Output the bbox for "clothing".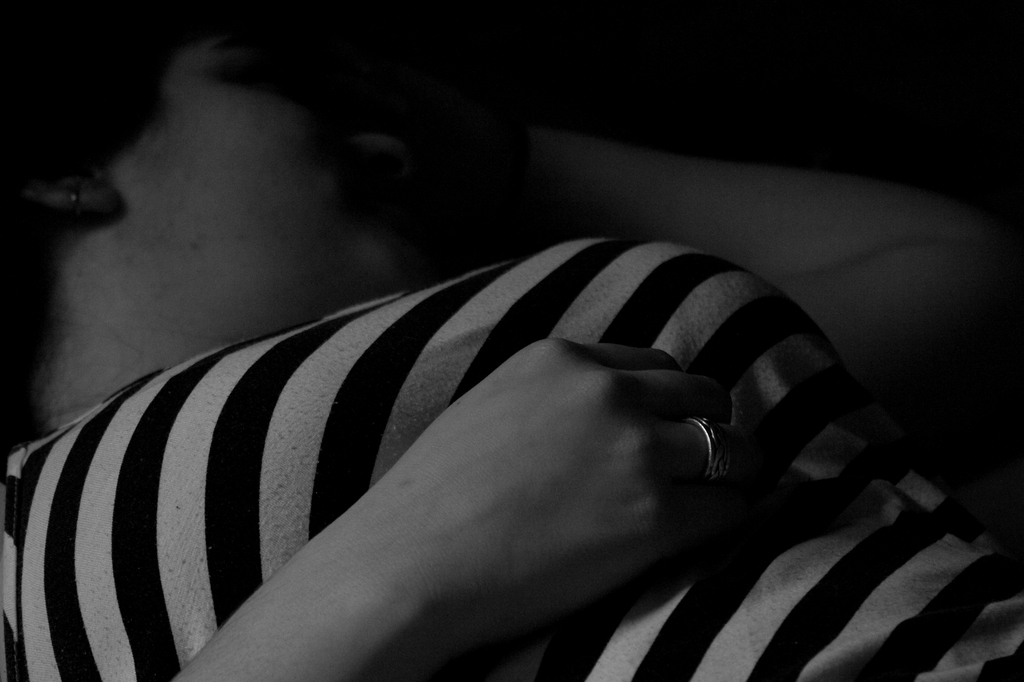
bbox=(4, 232, 1023, 681).
